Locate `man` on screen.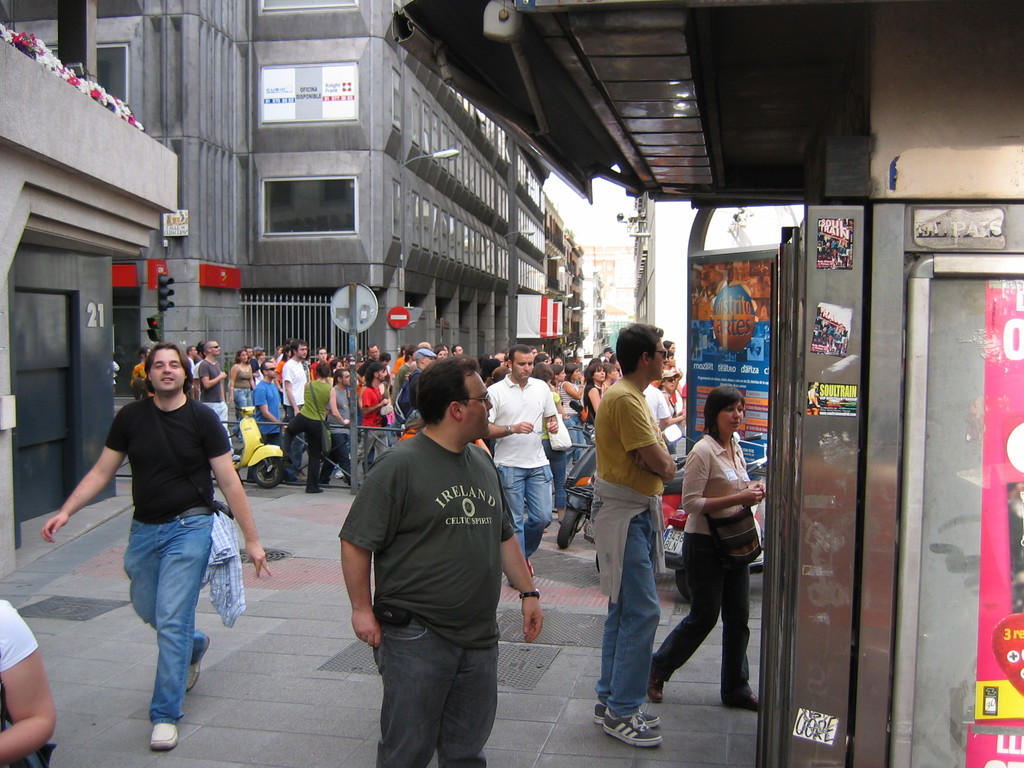
On screen at select_region(198, 342, 243, 460).
